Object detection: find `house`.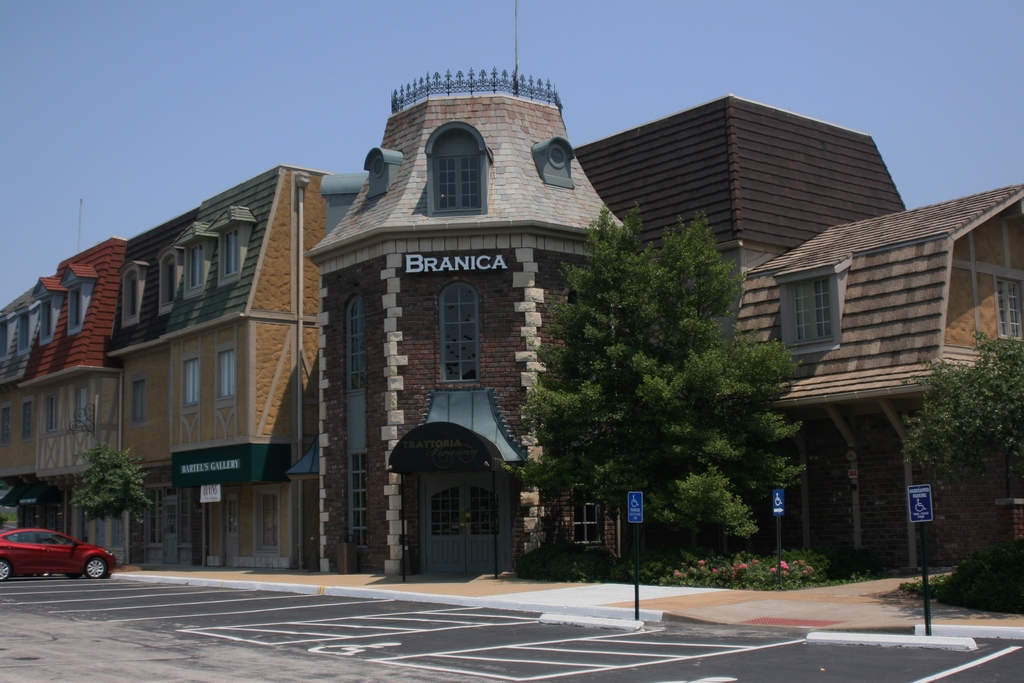
bbox(716, 184, 1023, 570).
